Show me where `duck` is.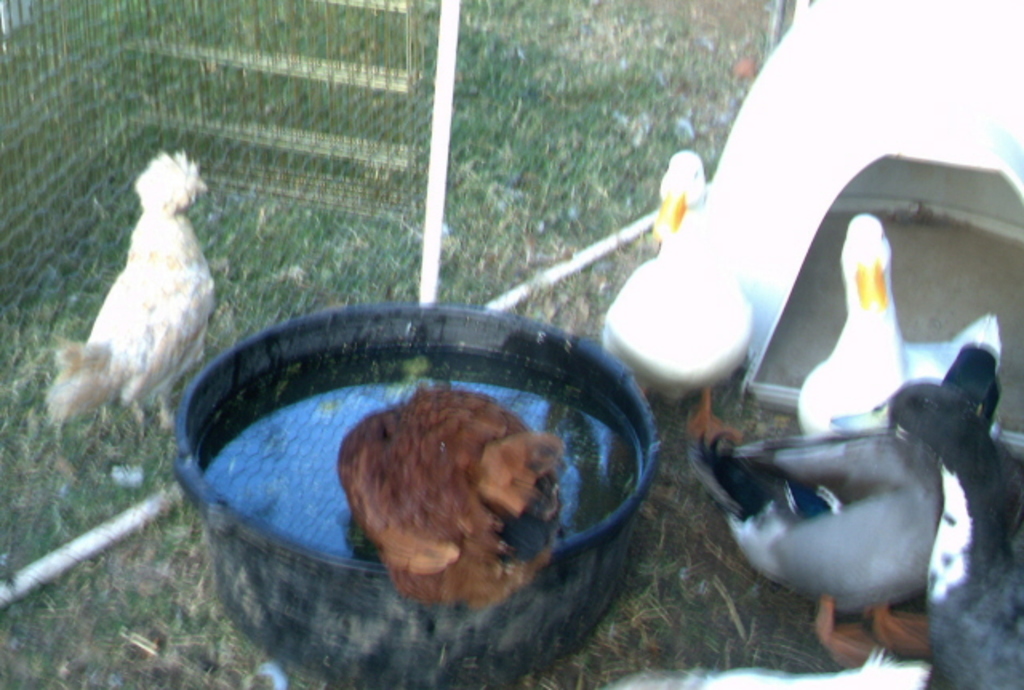
`duck` is at bbox(682, 370, 1008, 637).
